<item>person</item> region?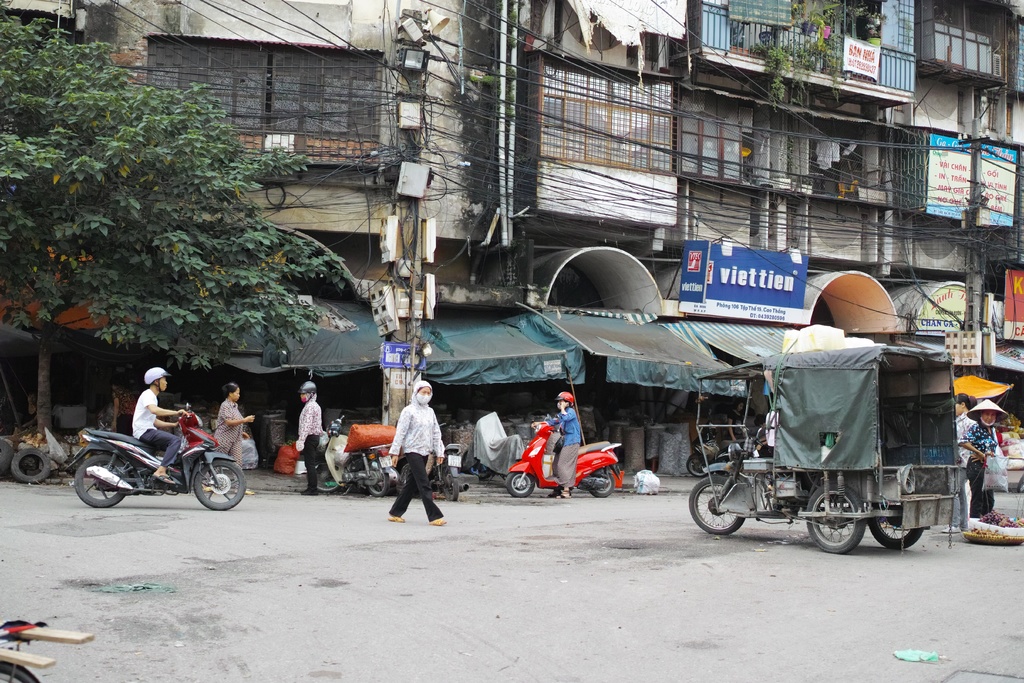
bbox(291, 381, 326, 492)
